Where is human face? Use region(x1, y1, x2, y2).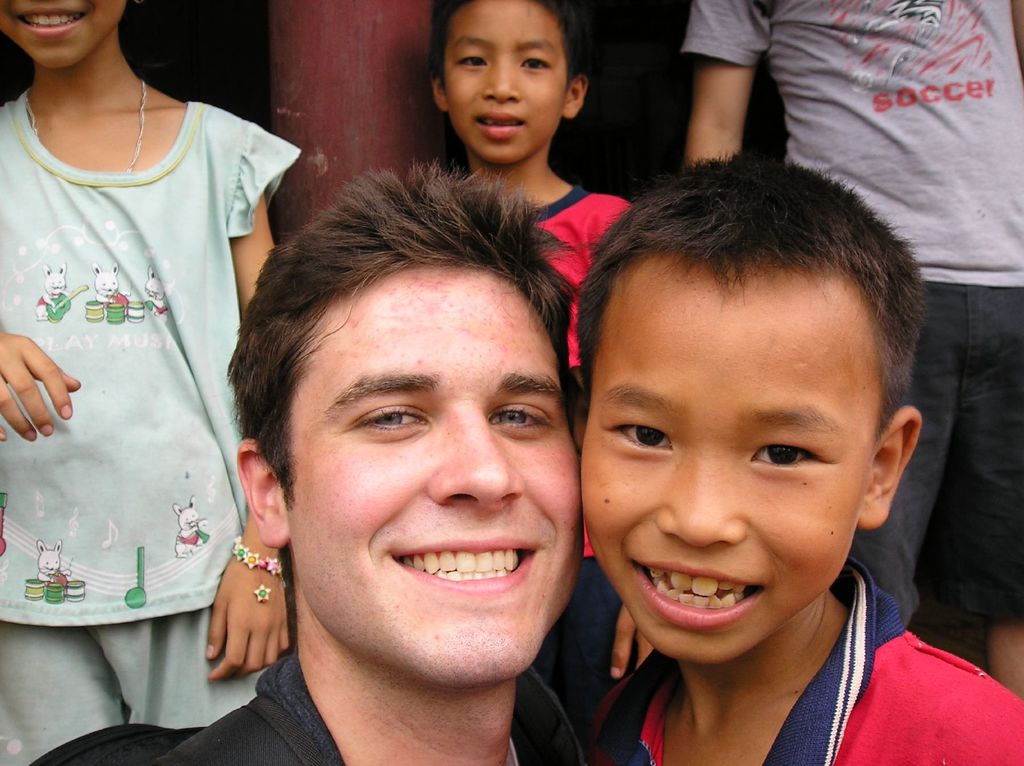
region(0, 0, 131, 69).
